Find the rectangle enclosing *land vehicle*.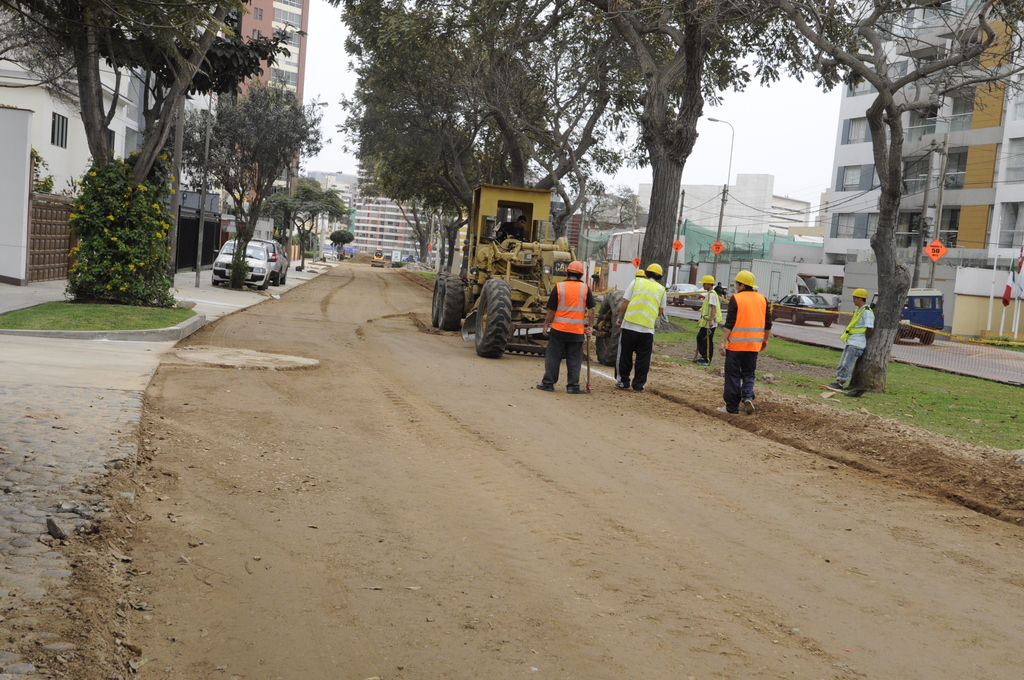
<box>254,237,294,286</box>.
